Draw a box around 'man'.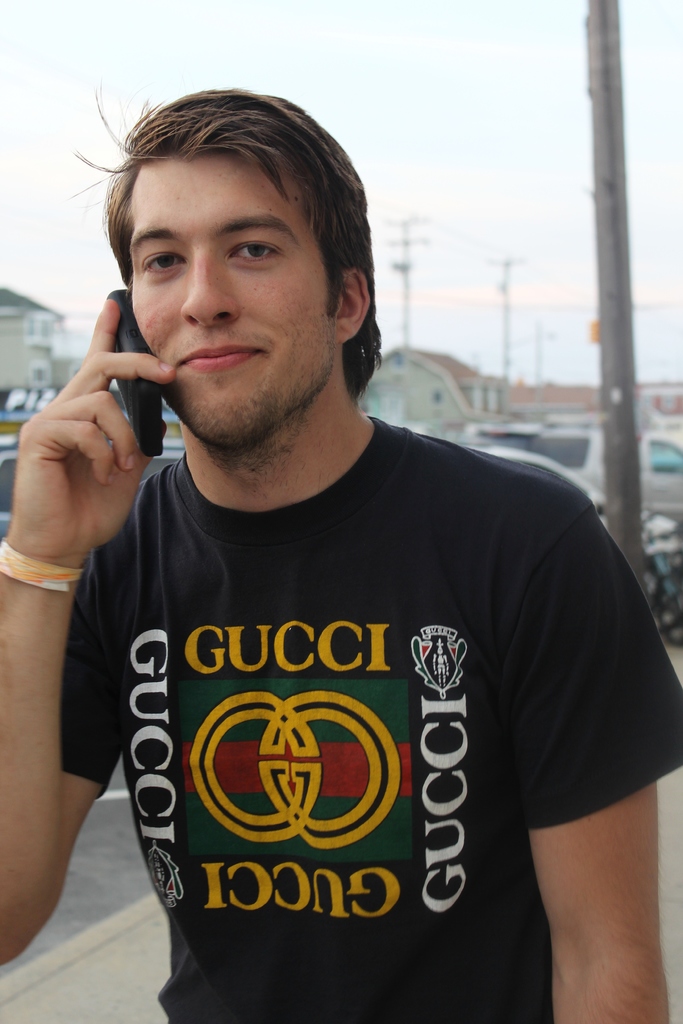
l=14, t=88, r=674, b=988.
